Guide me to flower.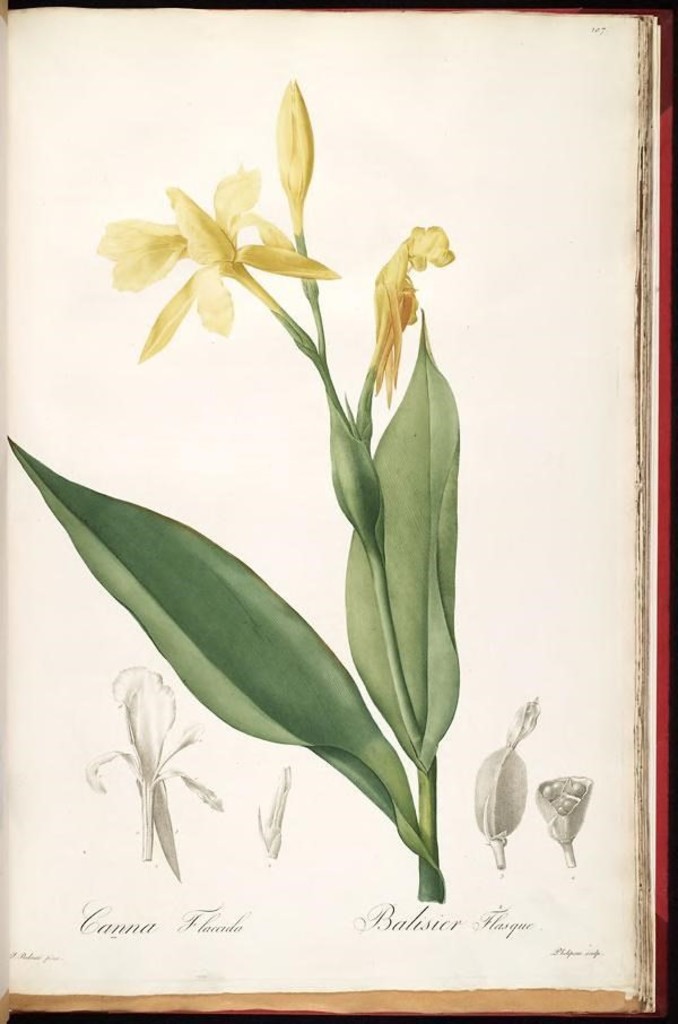
Guidance: select_region(95, 167, 342, 358).
